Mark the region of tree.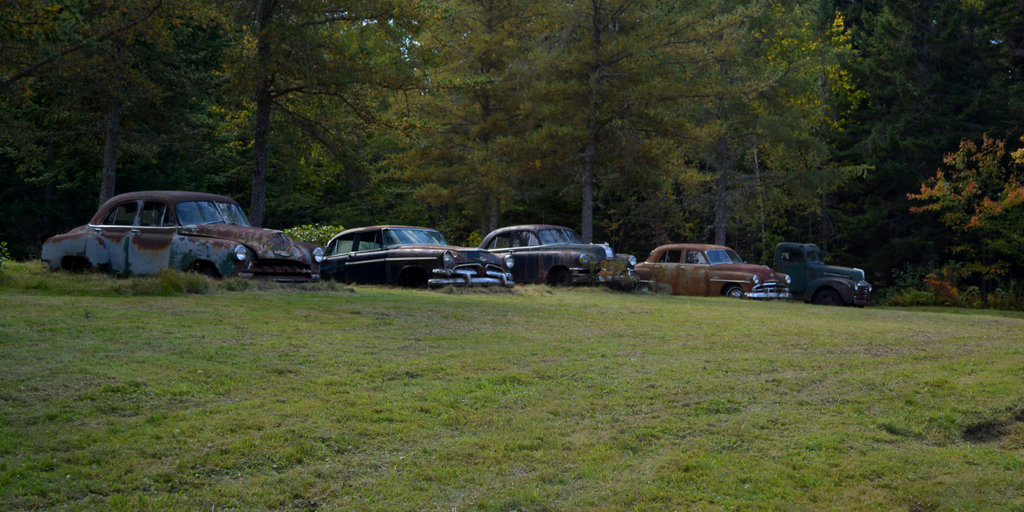
Region: [x1=784, y1=2, x2=945, y2=322].
